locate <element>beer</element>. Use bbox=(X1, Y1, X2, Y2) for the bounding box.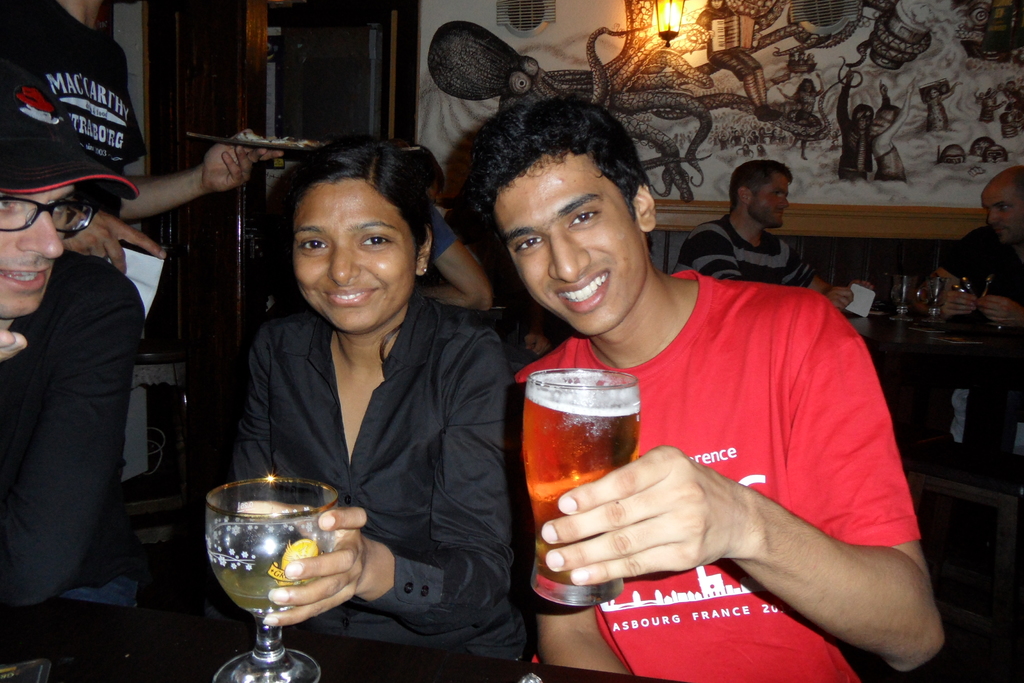
bbox=(519, 364, 652, 609).
